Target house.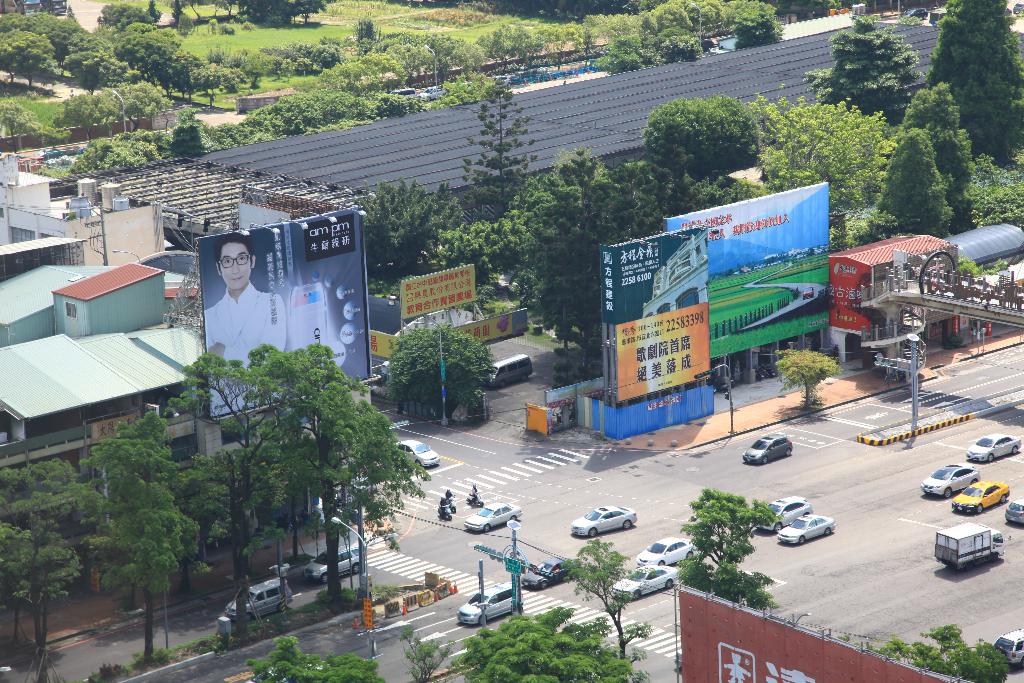
Target region: <box>0,152,160,272</box>.
